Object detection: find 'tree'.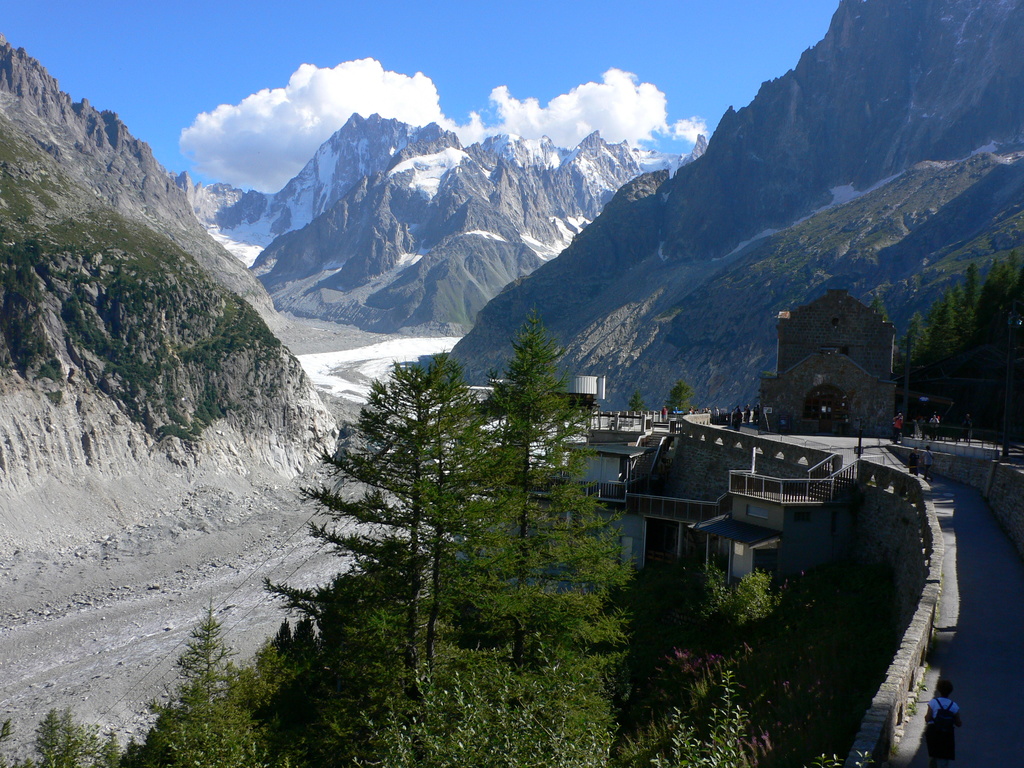
bbox=[0, 705, 122, 767].
